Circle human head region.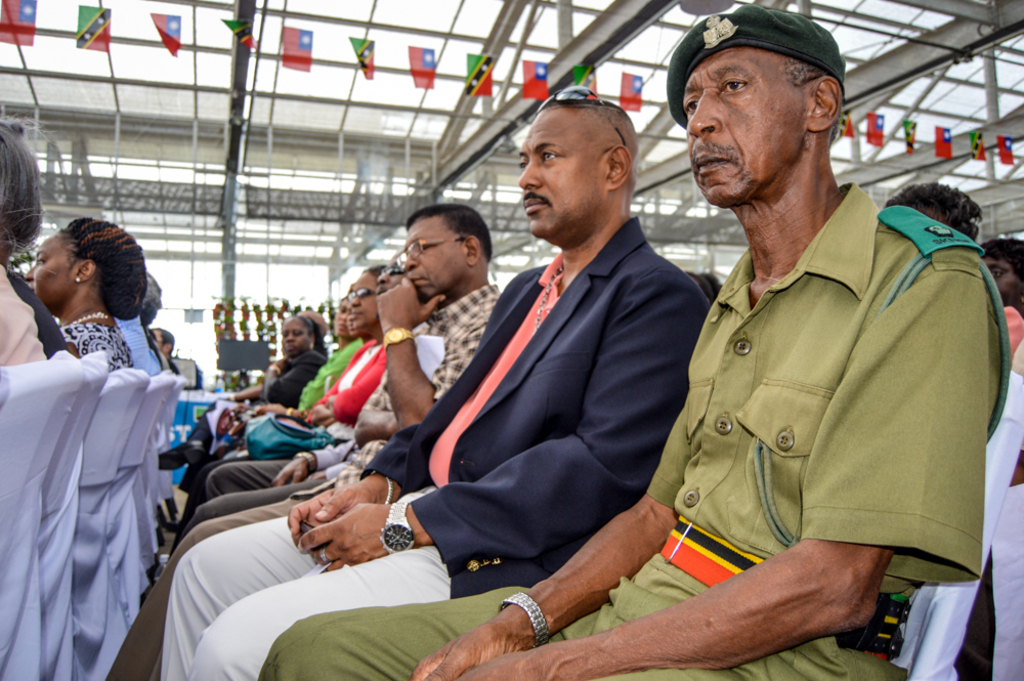
Region: box=[143, 272, 163, 325].
